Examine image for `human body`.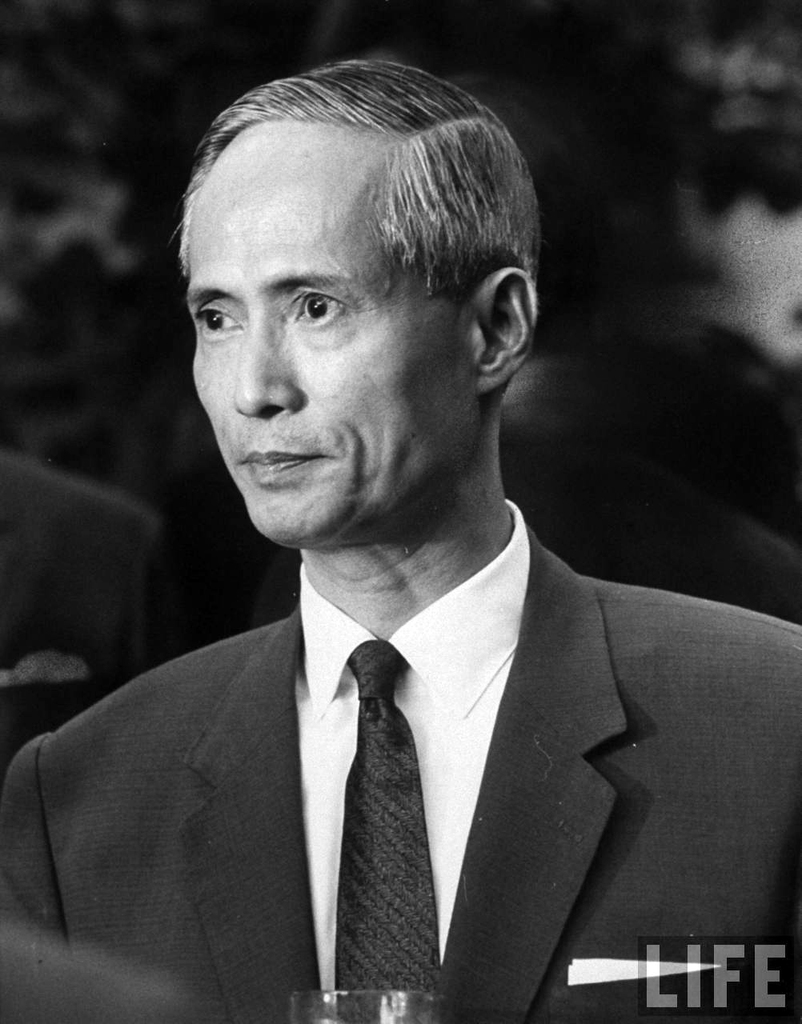
Examination result: locate(70, 98, 744, 1023).
